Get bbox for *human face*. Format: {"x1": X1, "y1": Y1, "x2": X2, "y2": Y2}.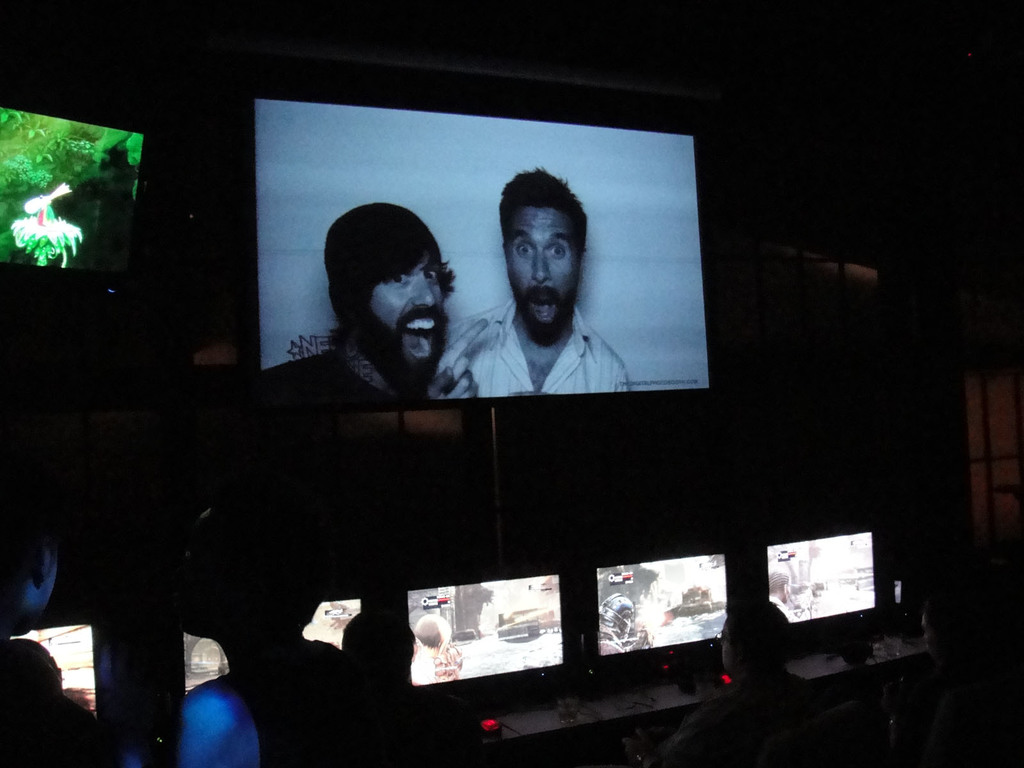
{"x1": 501, "y1": 195, "x2": 573, "y2": 338}.
